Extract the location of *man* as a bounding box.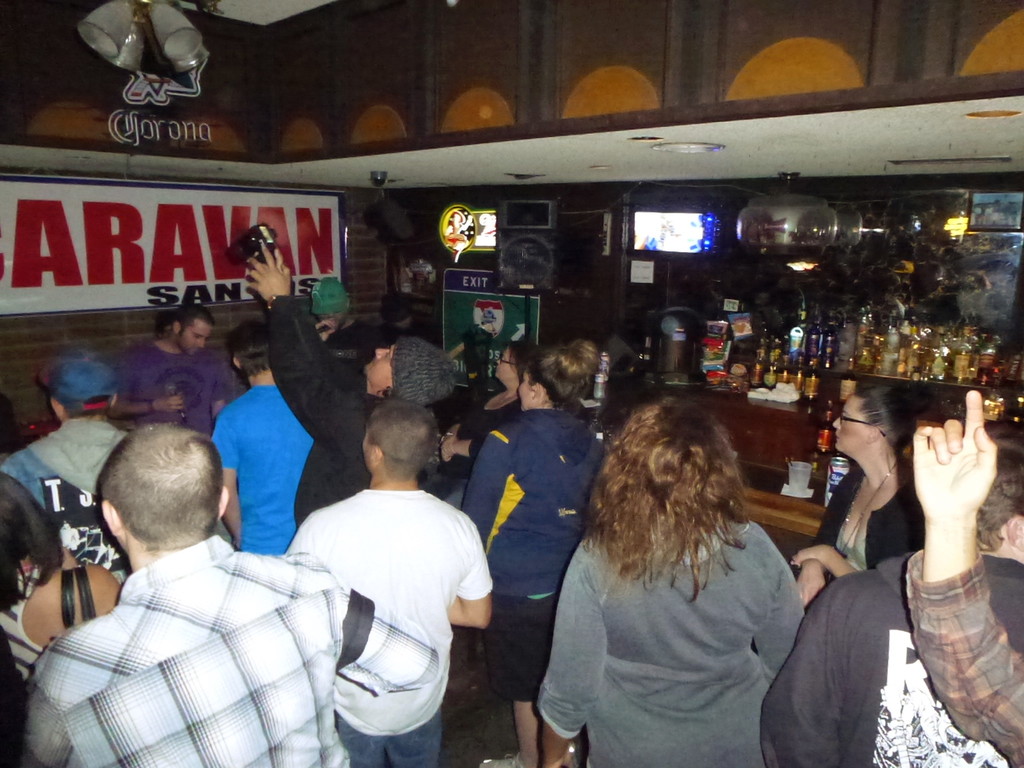
Rect(111, 301, 227, 428).
